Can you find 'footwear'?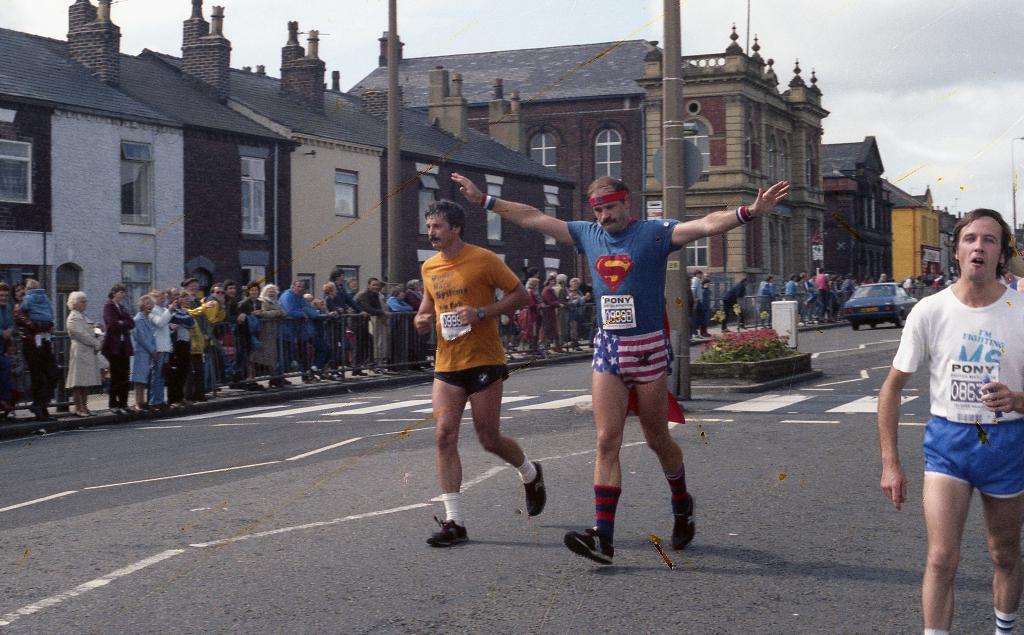
Yes, bounding box: region(671, 488, 698, 550).
